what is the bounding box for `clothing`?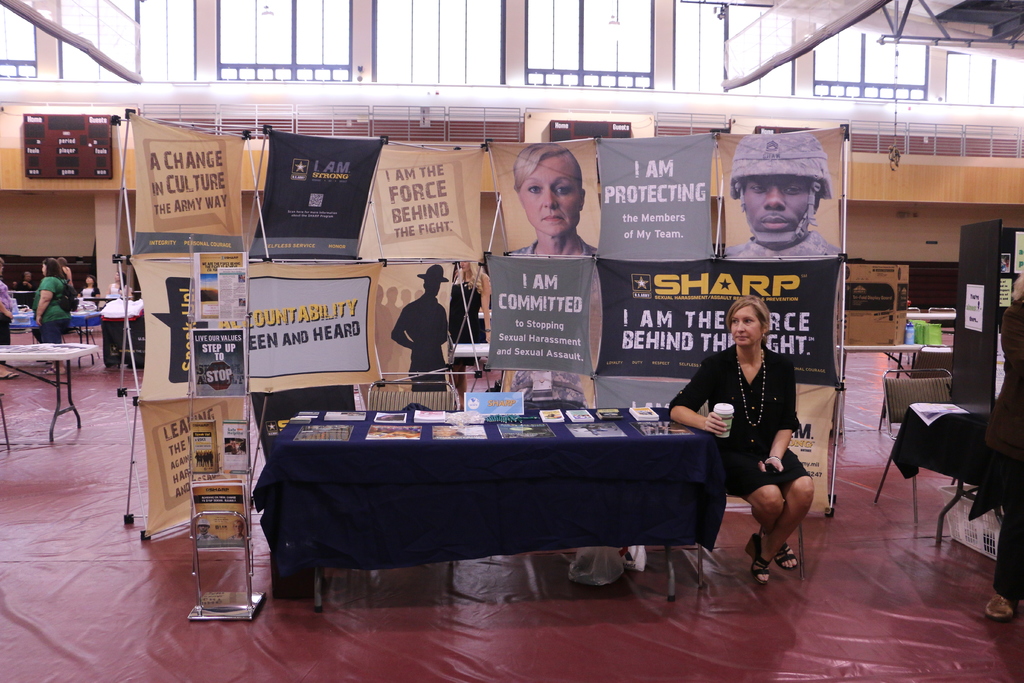
x1=227, y1=532, x2=244, y2=538.
